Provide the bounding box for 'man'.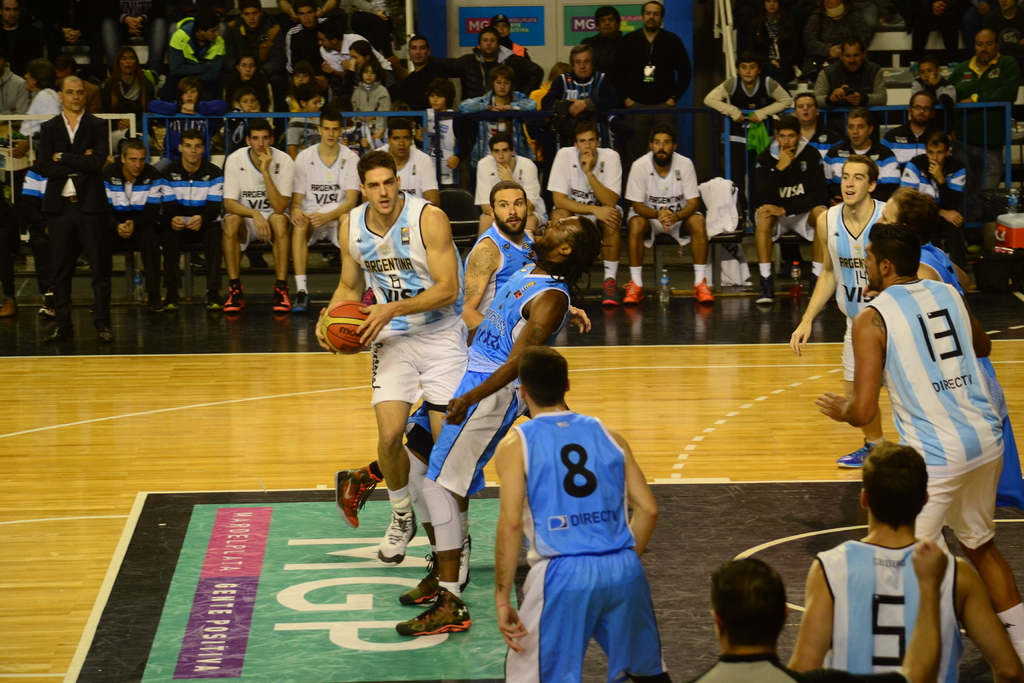
x1=160 y1=129 x2=225 y2=312.
